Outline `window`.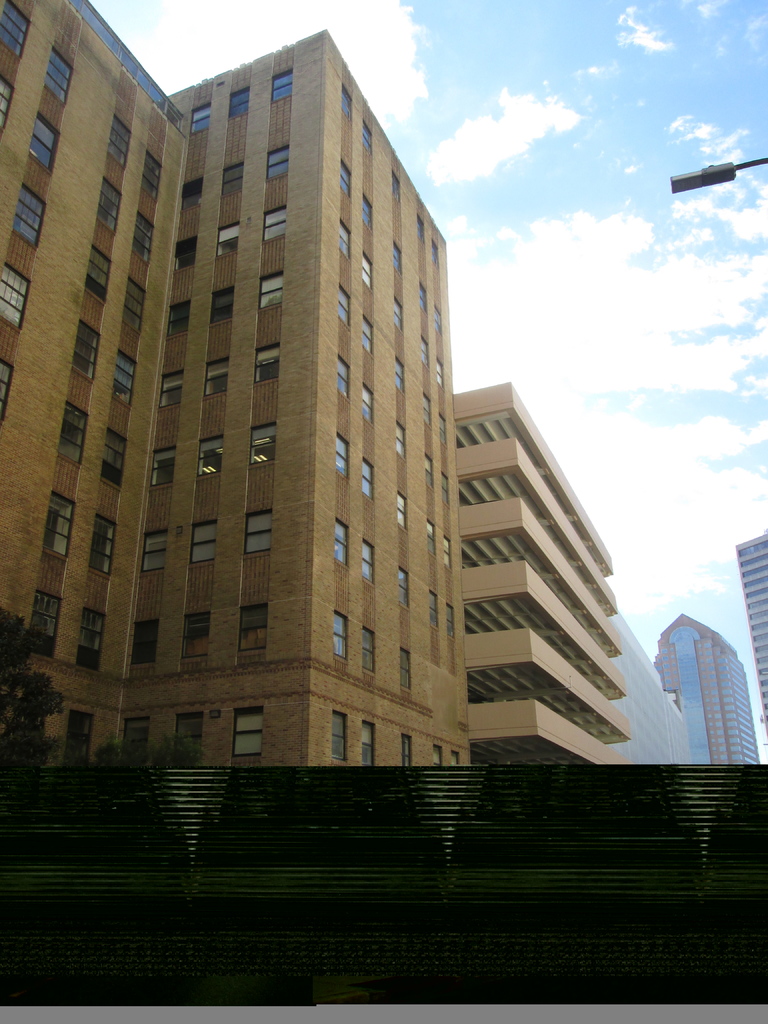
Outline: 429, 590, 436, 628.
